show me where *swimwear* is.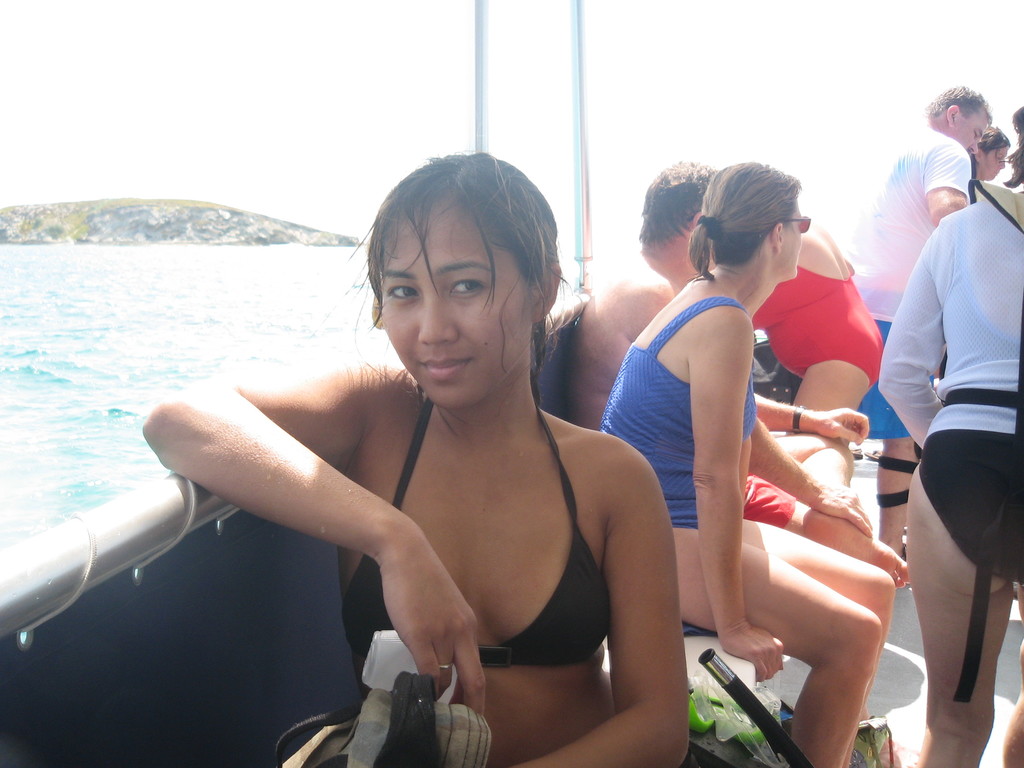
*swimwear* is at region(755, 265, 882, 381).
